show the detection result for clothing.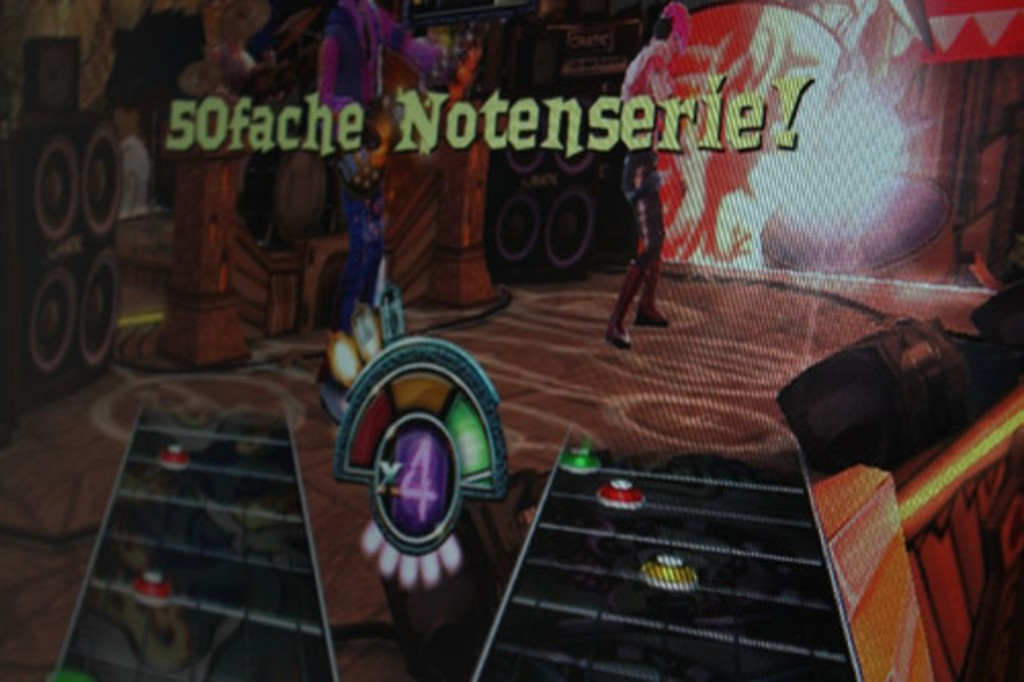
<region>616, 35, 682, 270</region>.
